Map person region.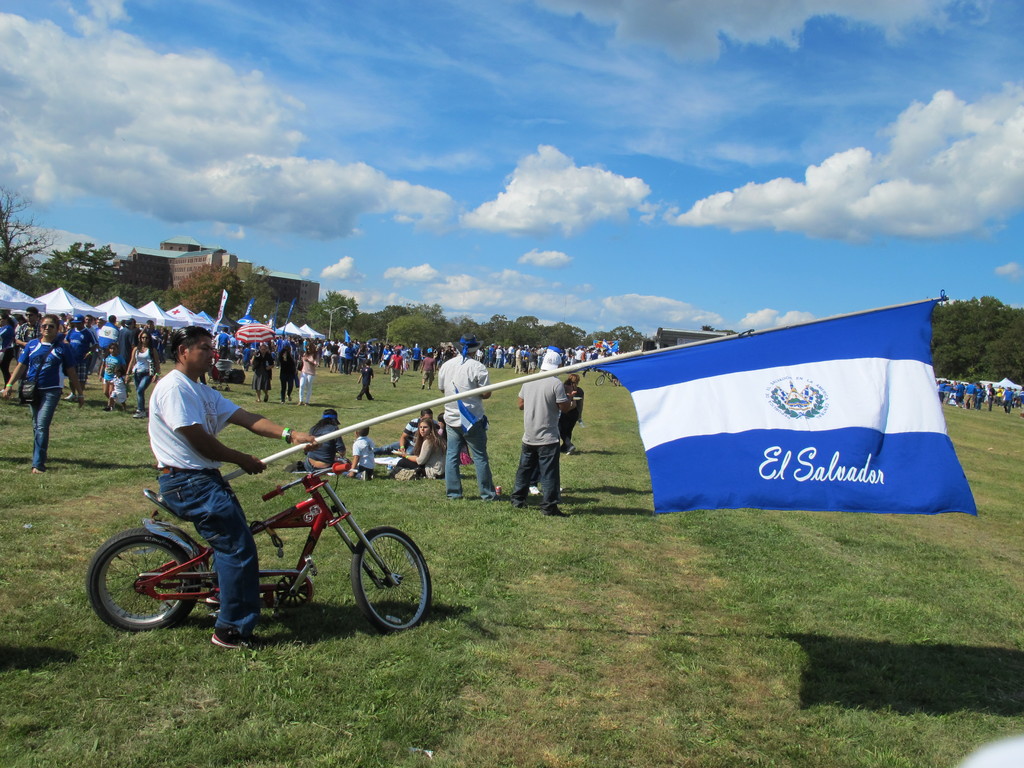
Mapped to <region>129, 327, 161, 420</region>.
